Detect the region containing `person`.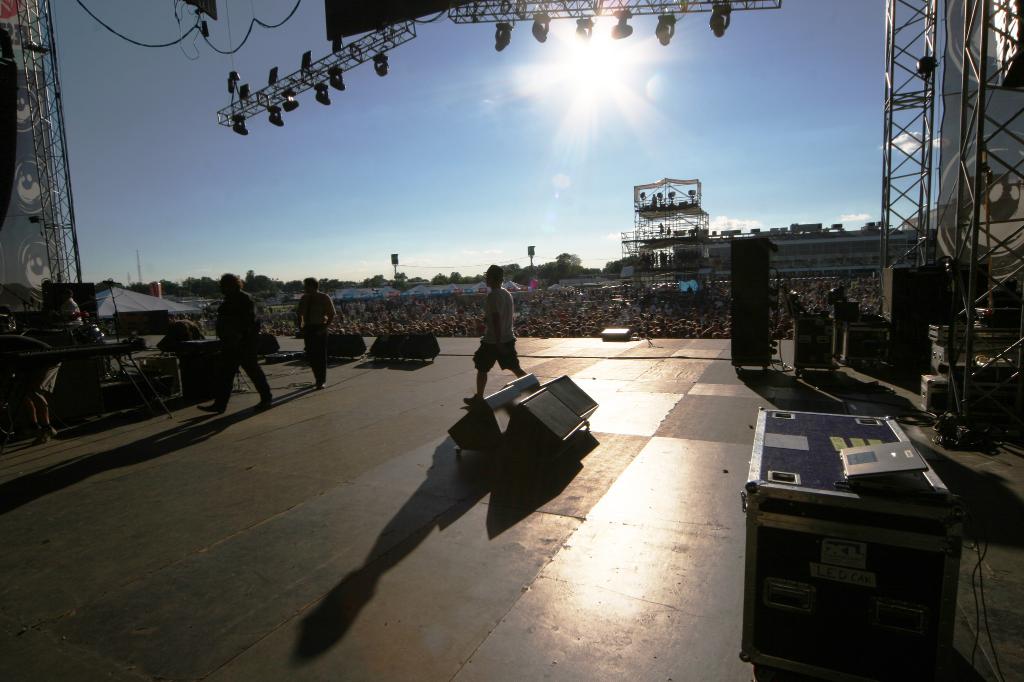
(left=294, top=278, right=333, bottom=384).
